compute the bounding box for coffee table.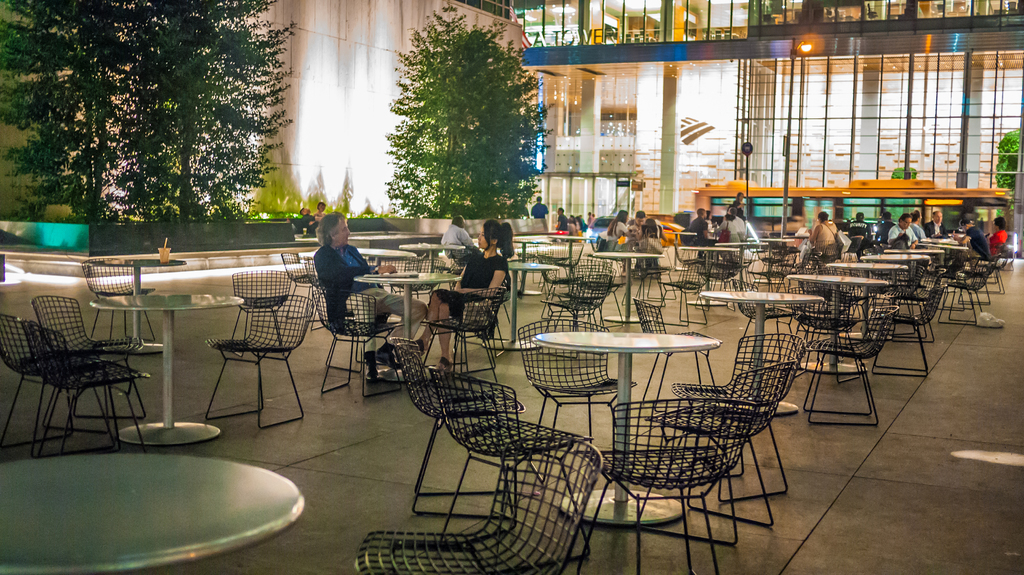
(552,231,593,285).
